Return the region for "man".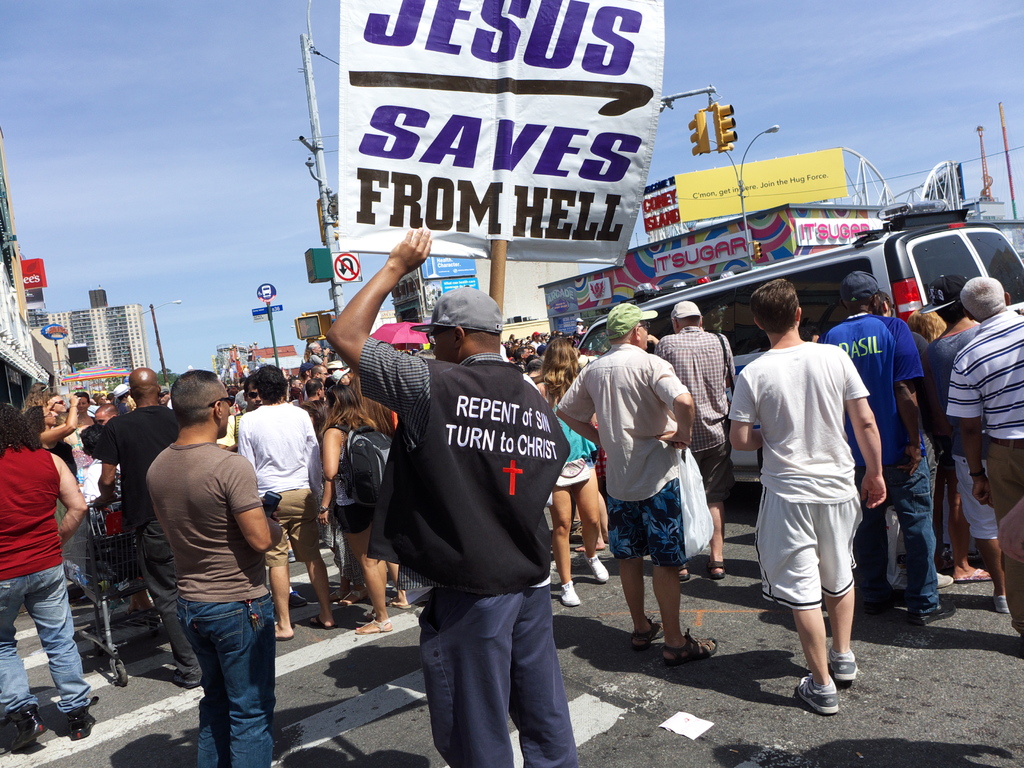
729/277/885/712.
